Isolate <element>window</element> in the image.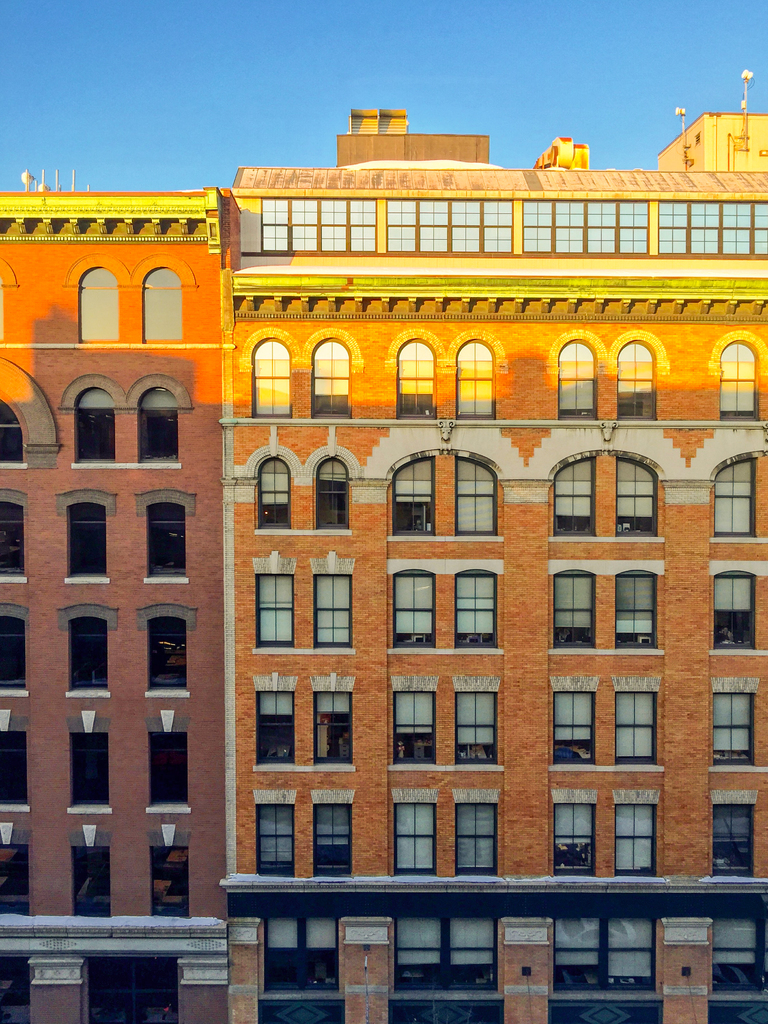
Isolated region: left=396, top=804, right=436, bottom=879.
